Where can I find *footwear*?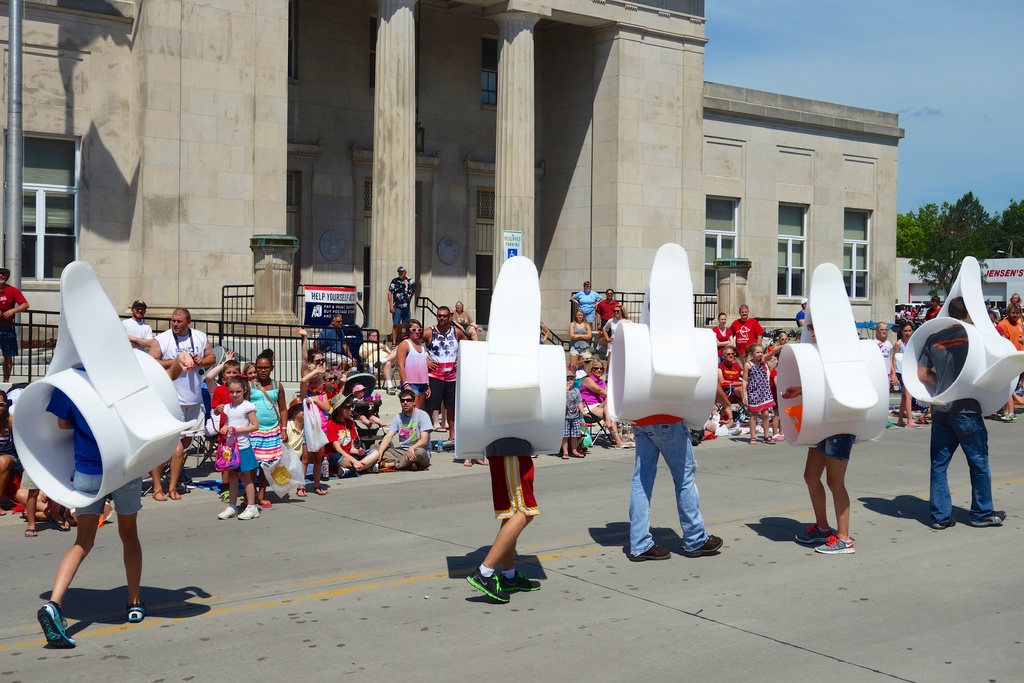
You can find it at Rect(257, 498, 269, 507).
